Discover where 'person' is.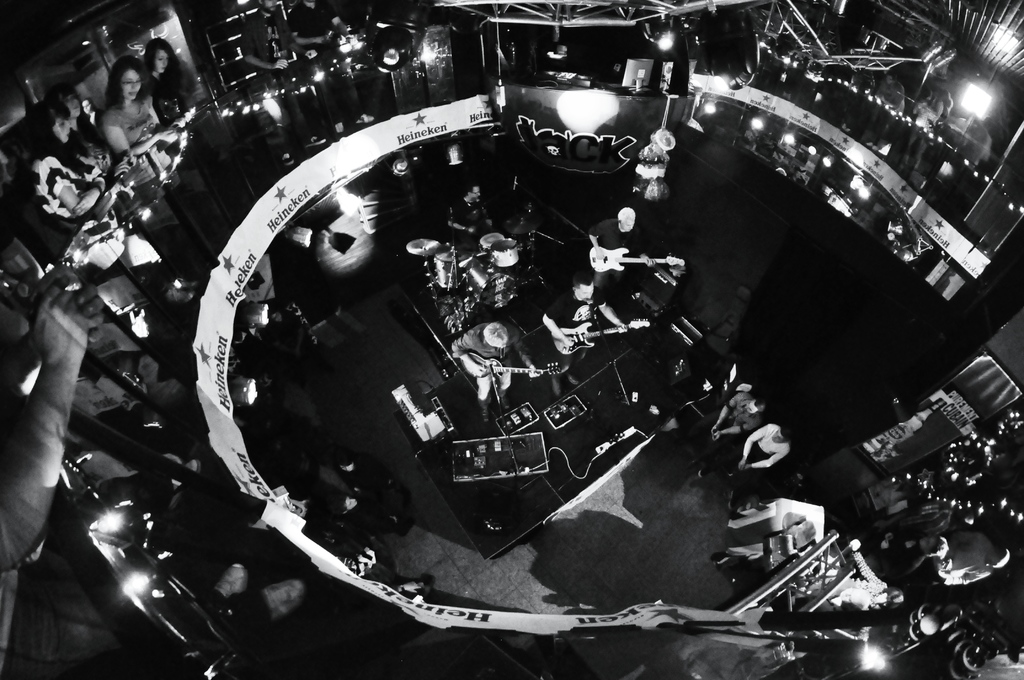
Discovered at {"x1": 693, "y1": 425, "x2": 797, "y2": 480}.
